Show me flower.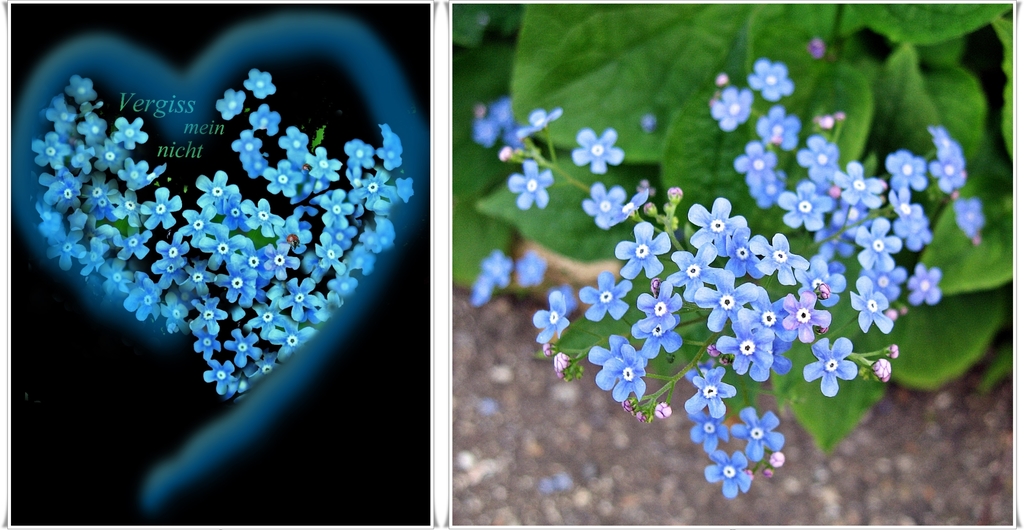
flower is here: bbox(811, 330, 871, 405).
